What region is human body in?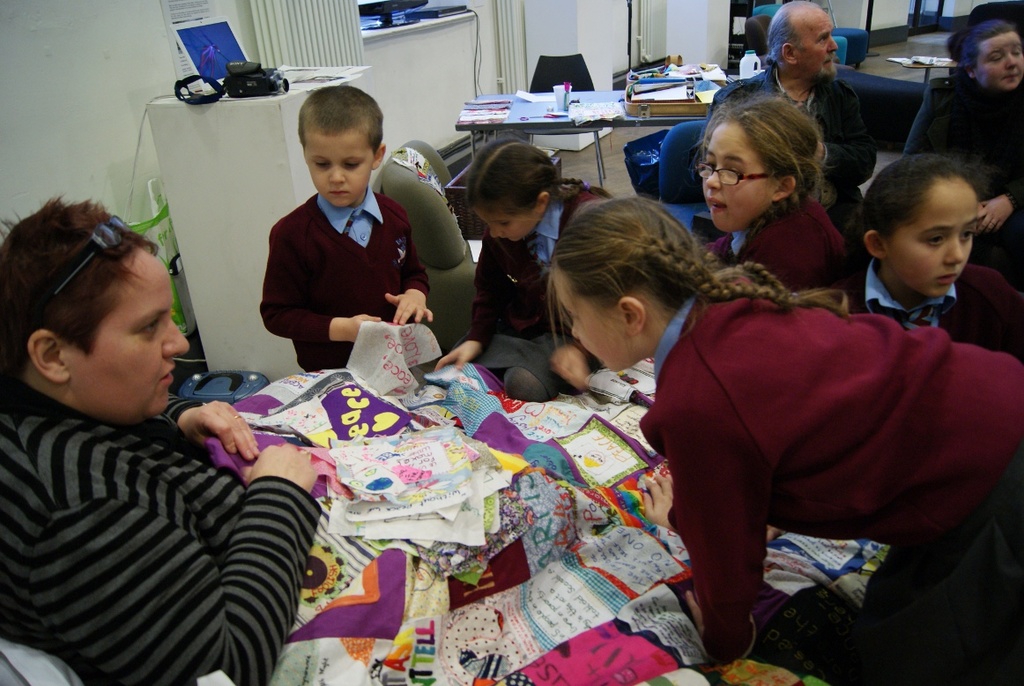
rect(846, 264, 1023, 361).
